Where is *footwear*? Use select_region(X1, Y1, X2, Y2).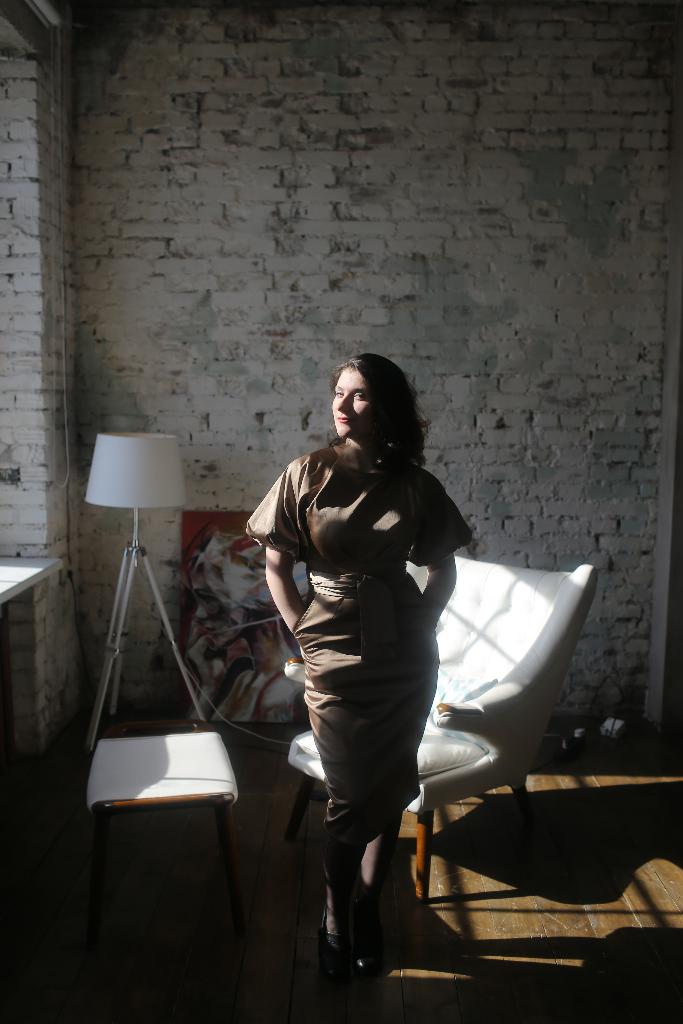
select_region(313, 927, 352, 956).
